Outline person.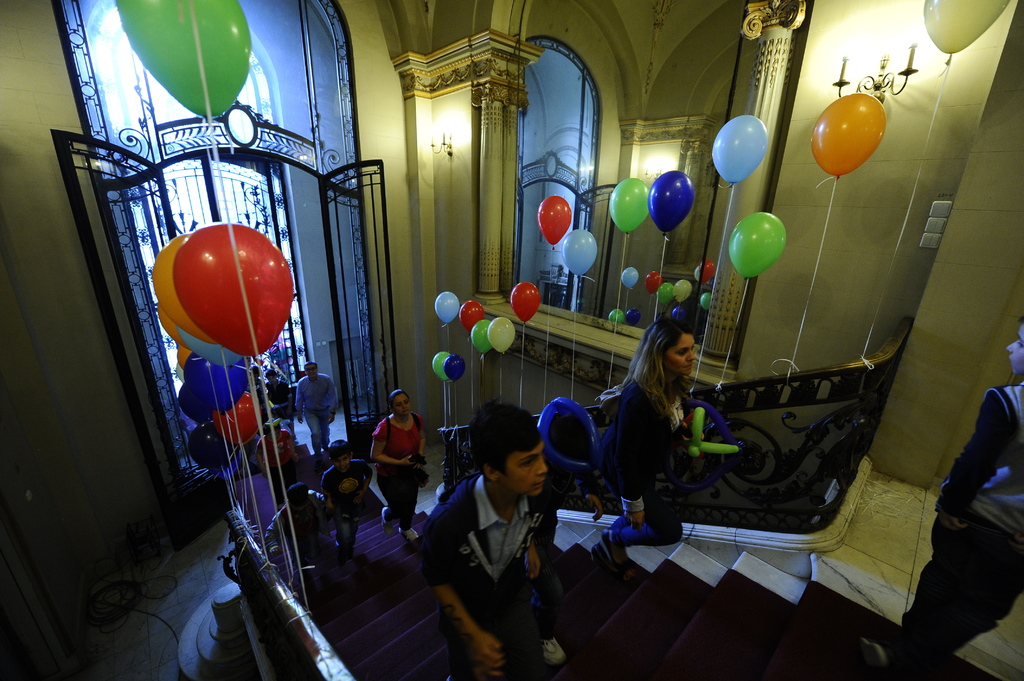
Outline: [260,479,334,583].
